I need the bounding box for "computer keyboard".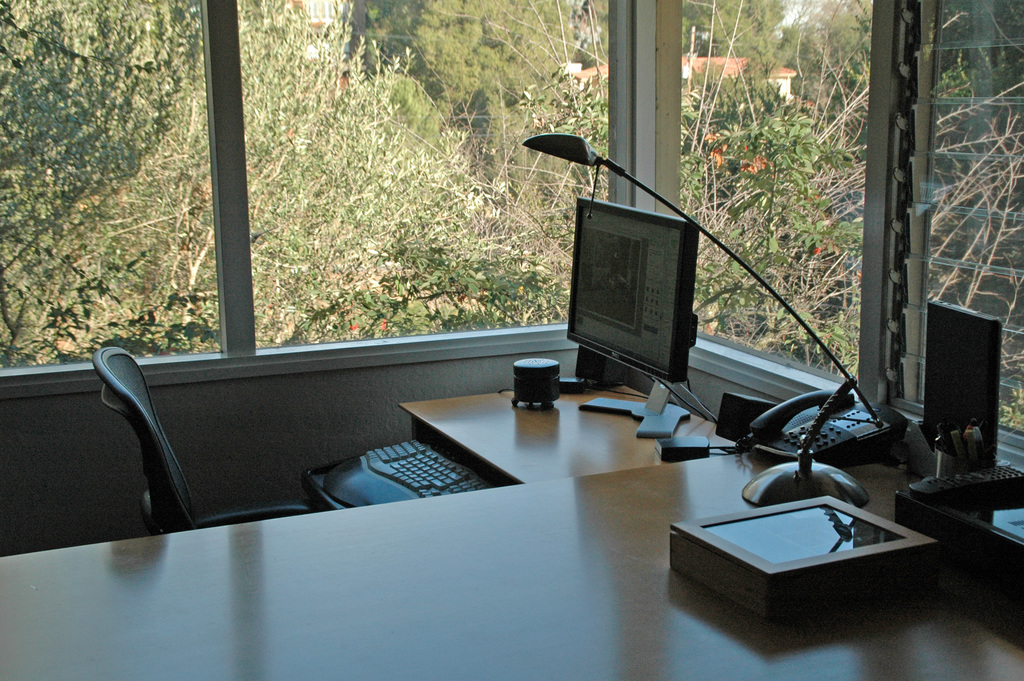
Here it is: bbox=[320, 436, 490, 508].
